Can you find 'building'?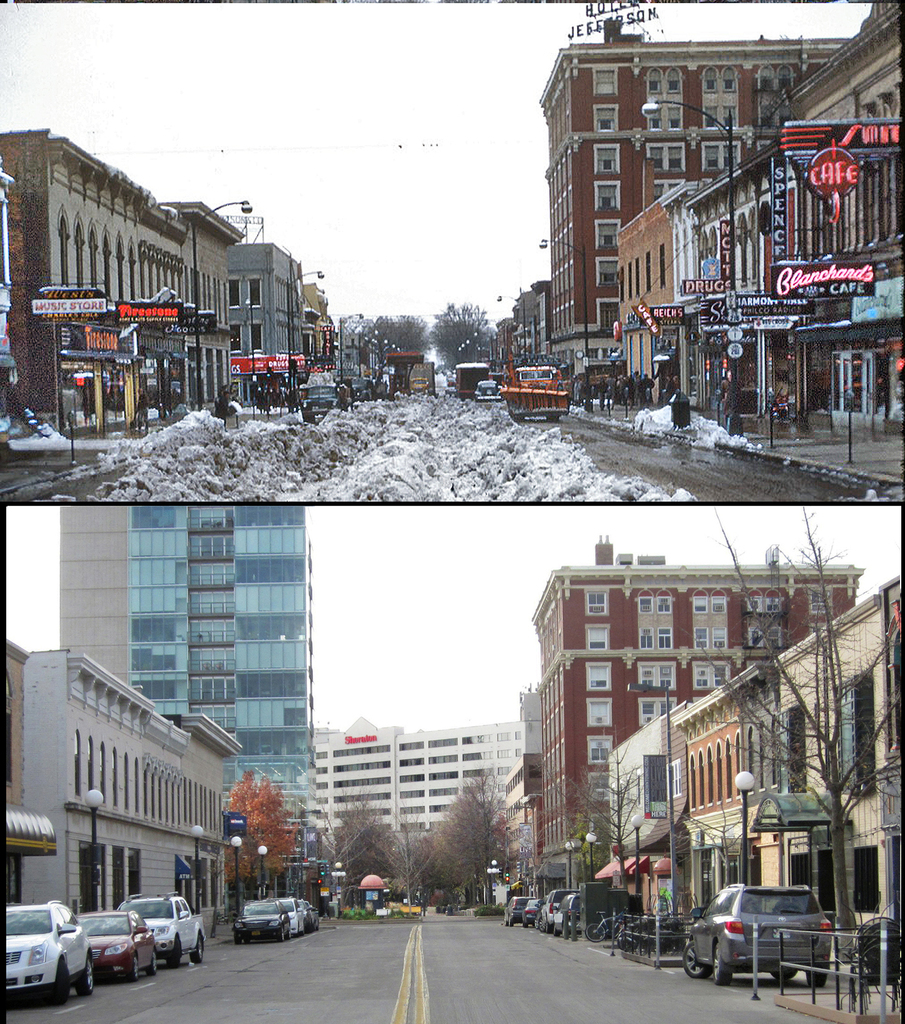
Yes, bounding box: 672:596:880:984.
